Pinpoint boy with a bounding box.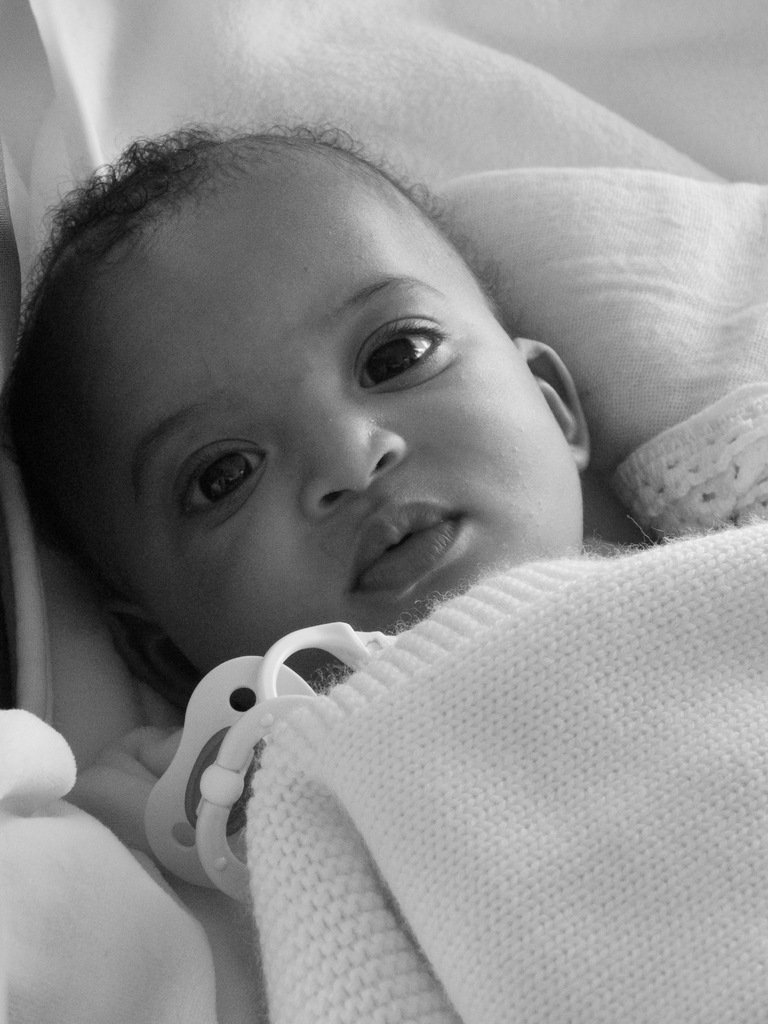
54/146/738/1002.
